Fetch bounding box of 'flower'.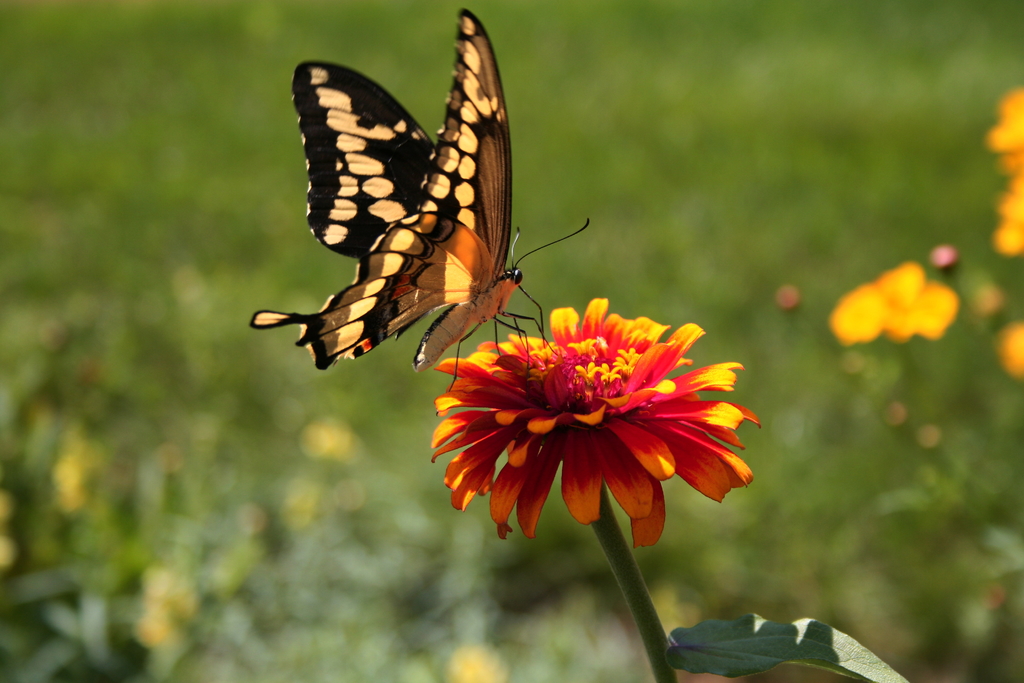
Bbox: left=428, top=304, right=770, bottom=559.
